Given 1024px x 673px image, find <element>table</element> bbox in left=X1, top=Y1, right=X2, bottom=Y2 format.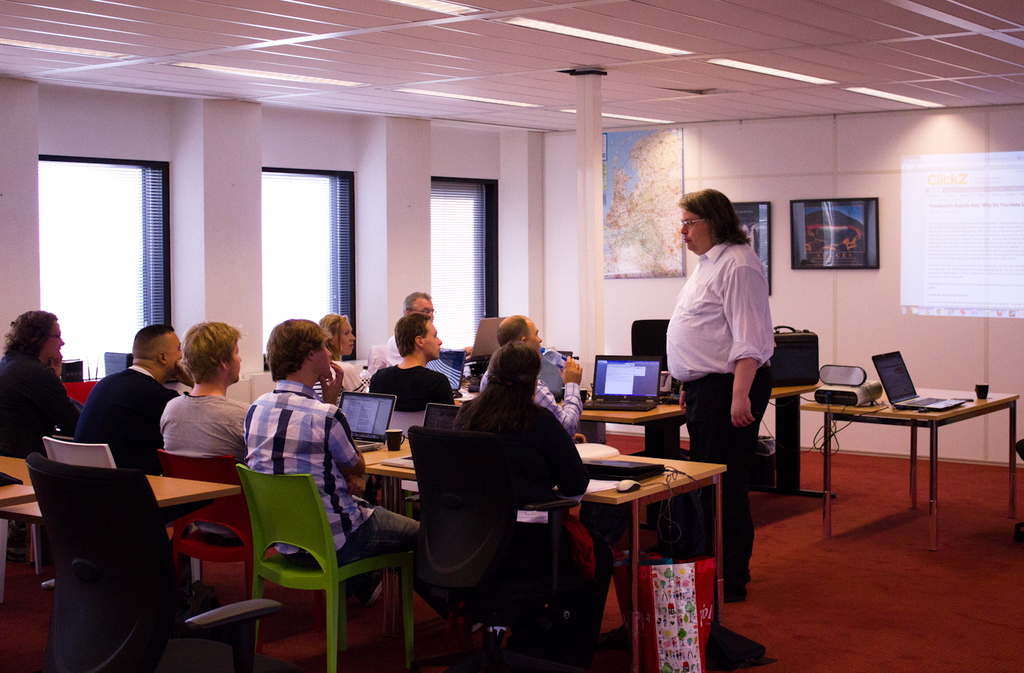
left=0, top=455, right=38, bottom=502.
